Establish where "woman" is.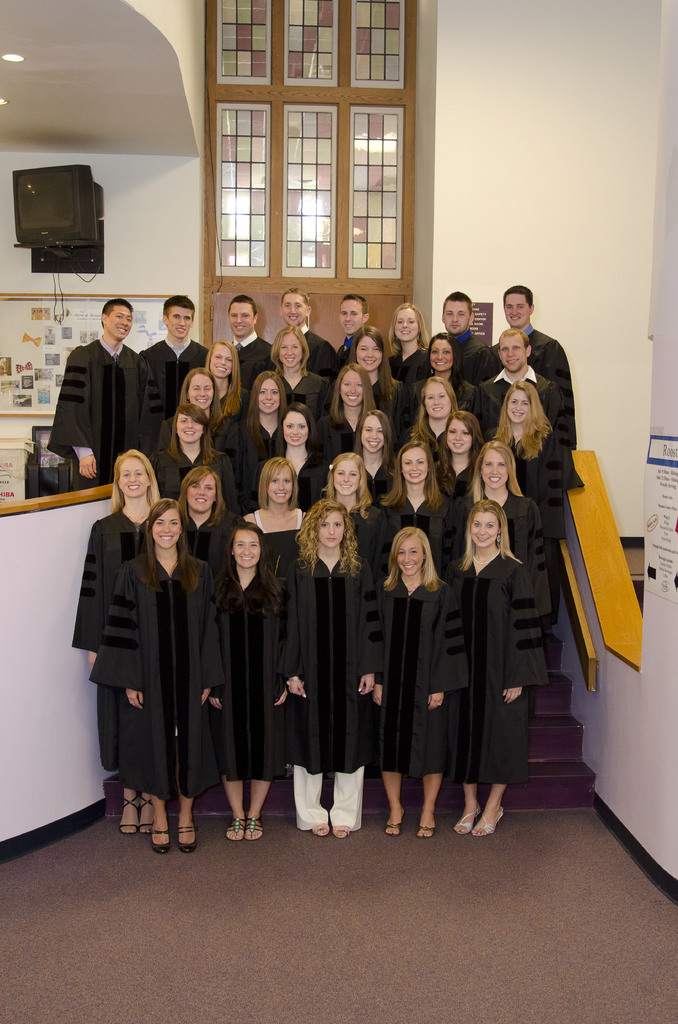
Established at bbox=[245, 440, 307, 601].
